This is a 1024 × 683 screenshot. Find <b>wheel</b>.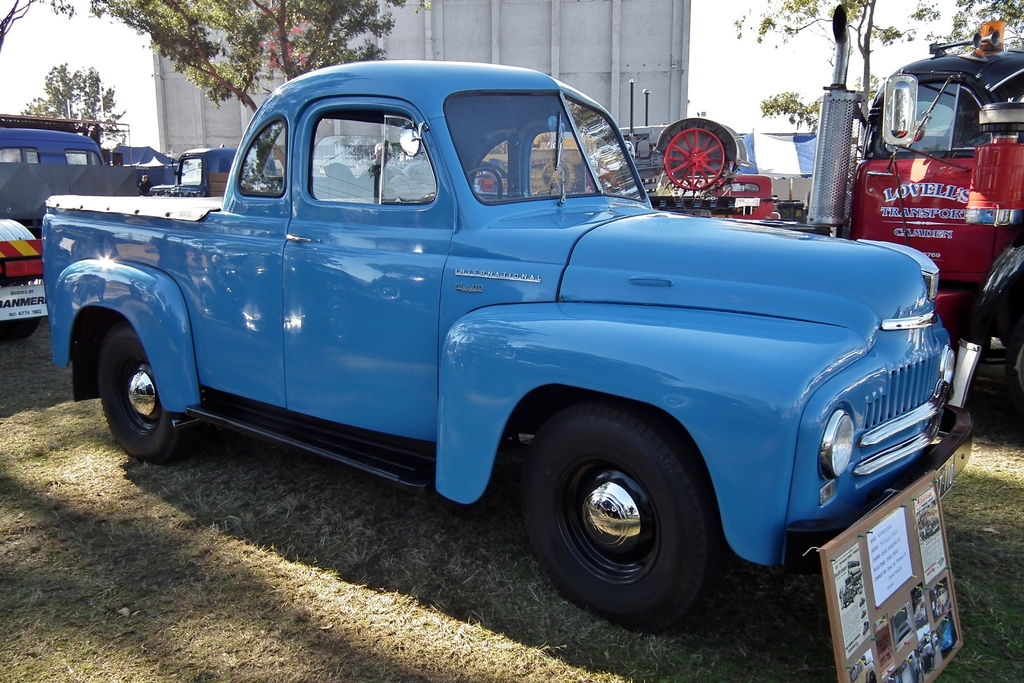
Bounding box: 466/166/504/199.
